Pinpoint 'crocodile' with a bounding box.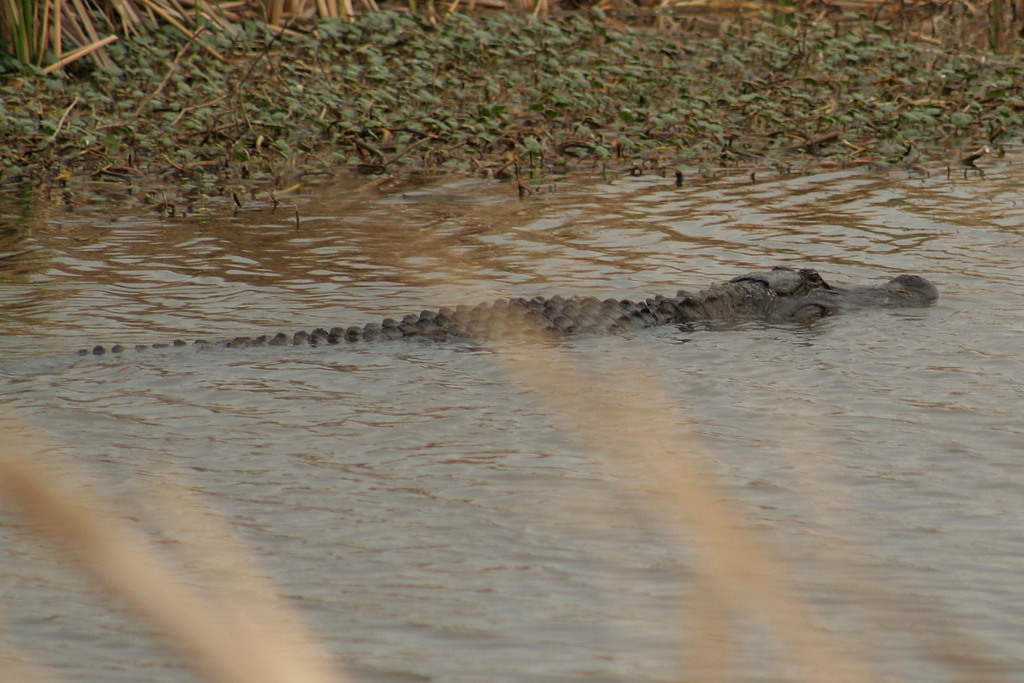
(x1=82, y1=265, x2=938, y2=353).
